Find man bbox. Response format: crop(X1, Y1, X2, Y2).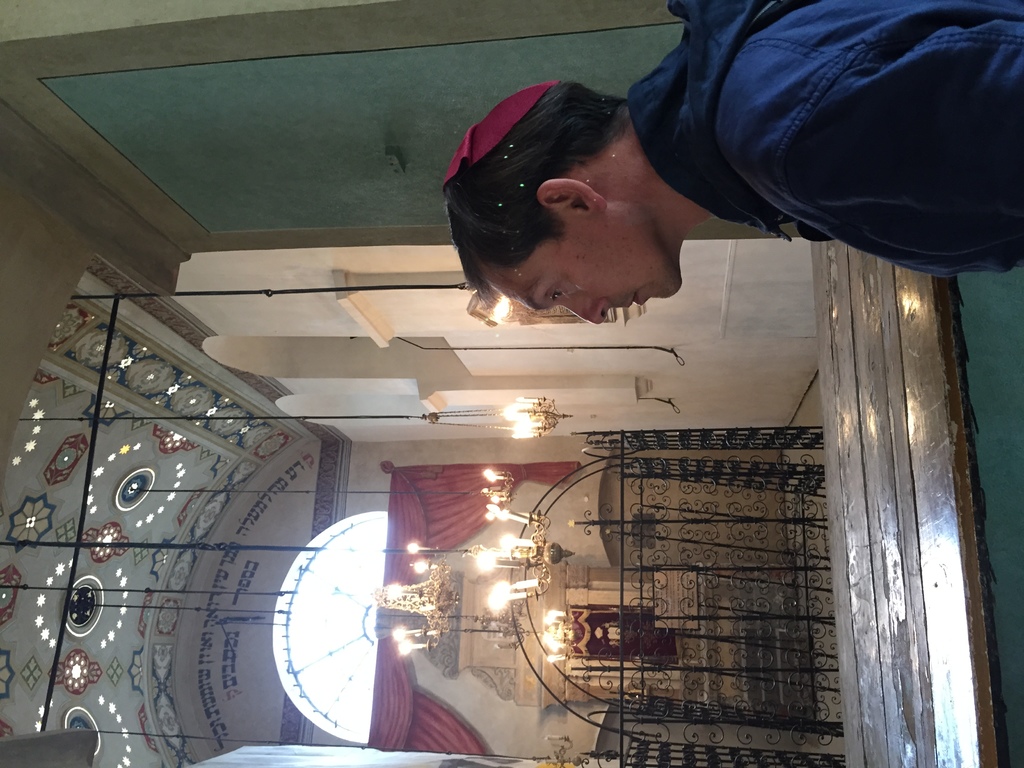
crop(508, 12, 1023, 344).
